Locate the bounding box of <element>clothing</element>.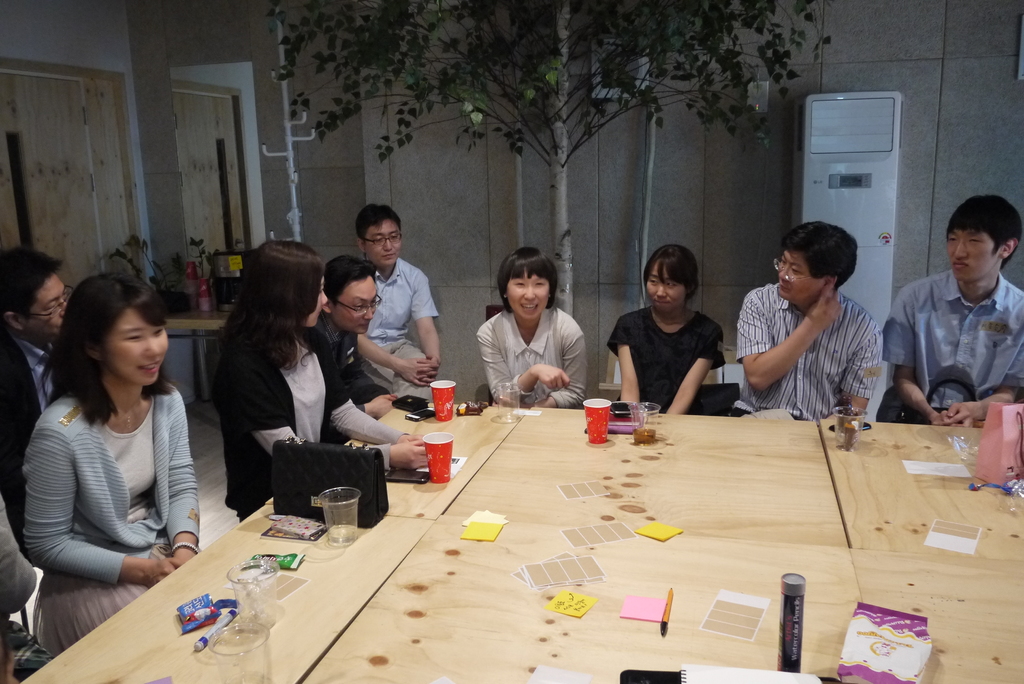
Bounding box: crop(356, 255, 441, 405).
